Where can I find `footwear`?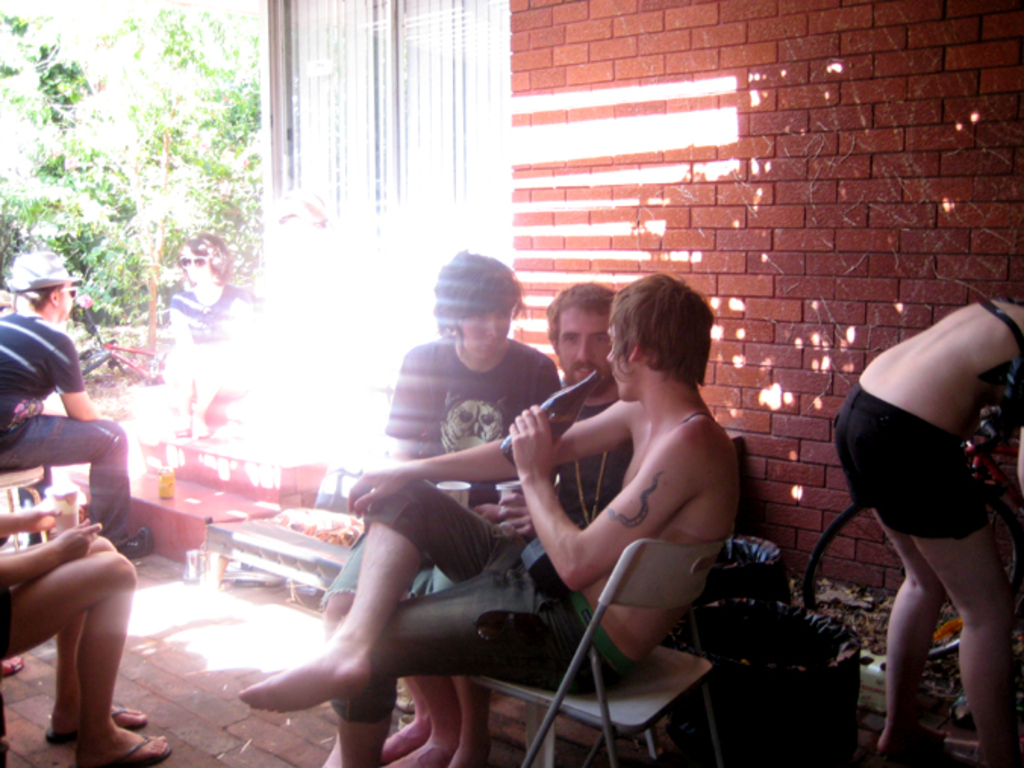
You can find it at [0, 654, 26, 674].
